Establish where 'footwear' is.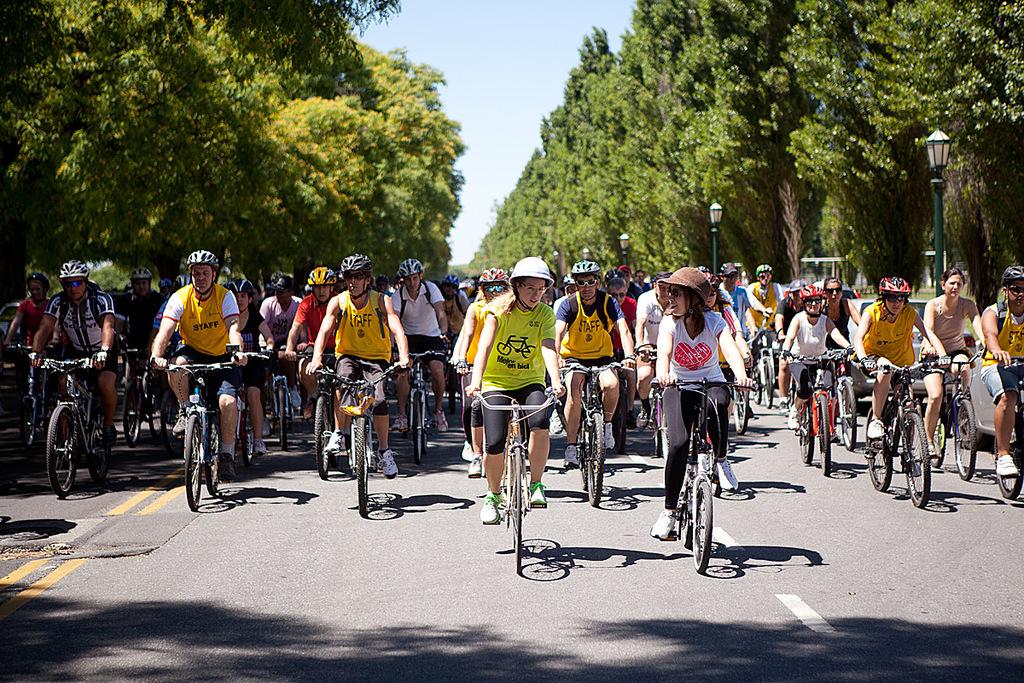
Established at x1=777 y1=400 x2=791 y2=414.
